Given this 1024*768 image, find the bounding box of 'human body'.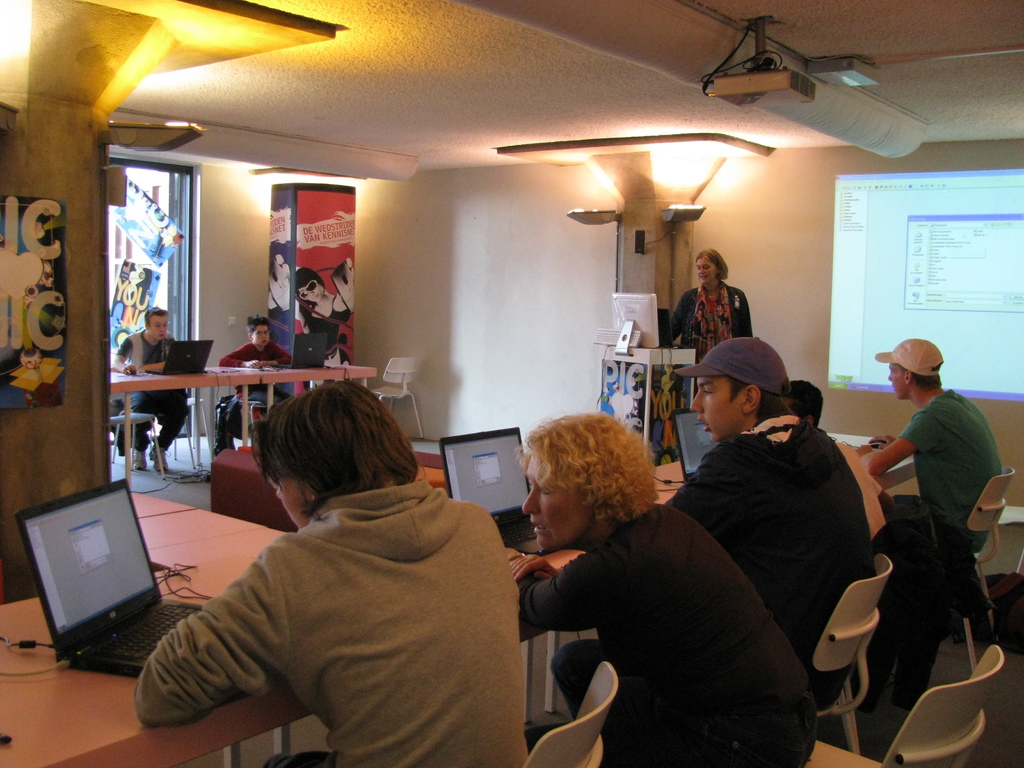
{"x1": 669, "y1": 338, "x2": 871, "y2": 703}.
